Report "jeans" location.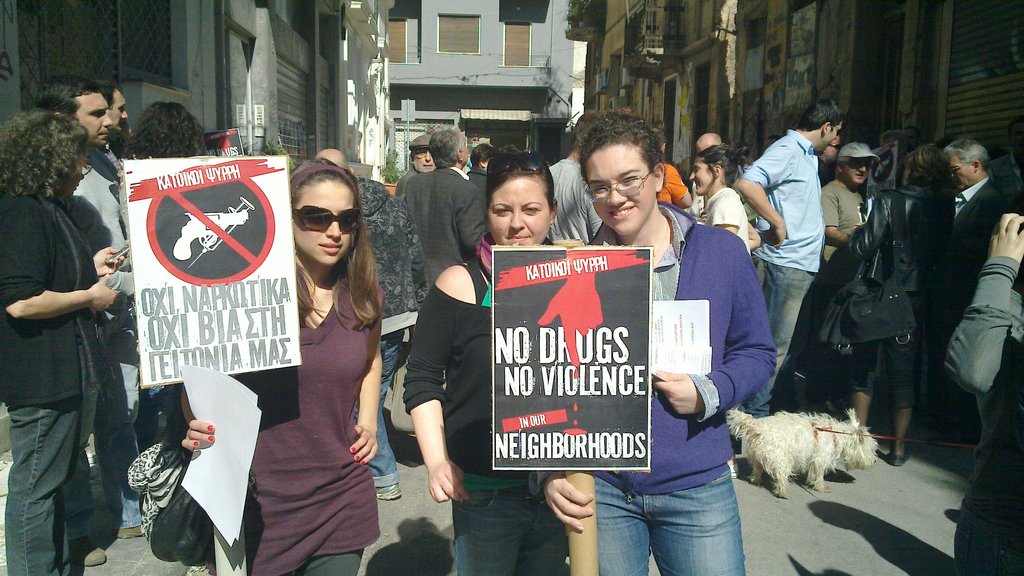
Report: bbox(452, 482, 564, 575).
